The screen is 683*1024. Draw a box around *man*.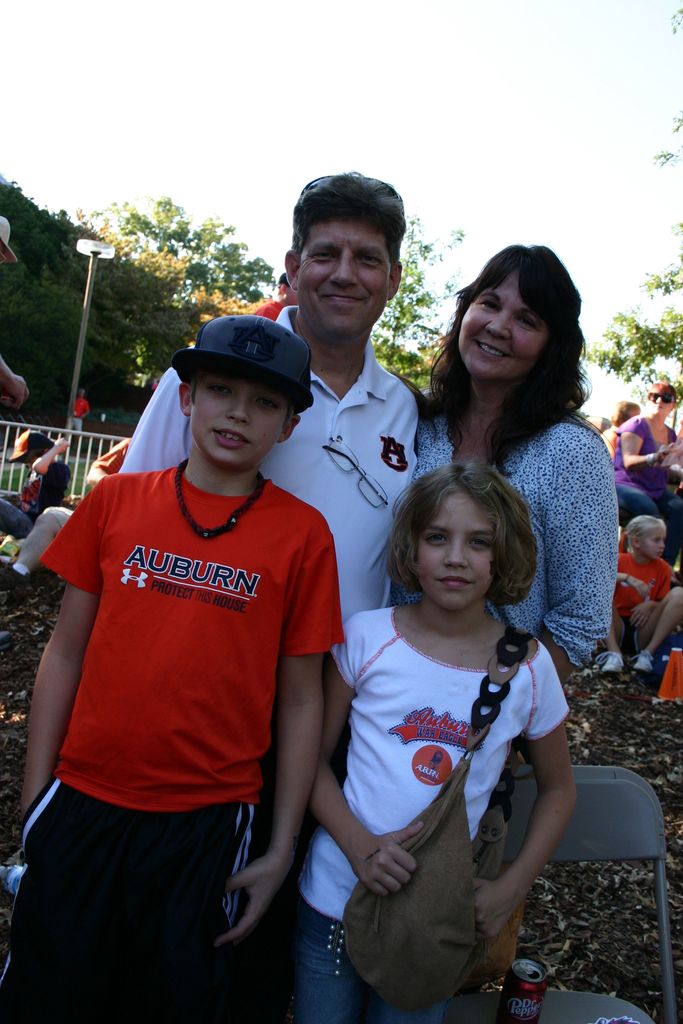
{"x1": 73, "y1": 387, "x2": 91, "y2": 435}.
